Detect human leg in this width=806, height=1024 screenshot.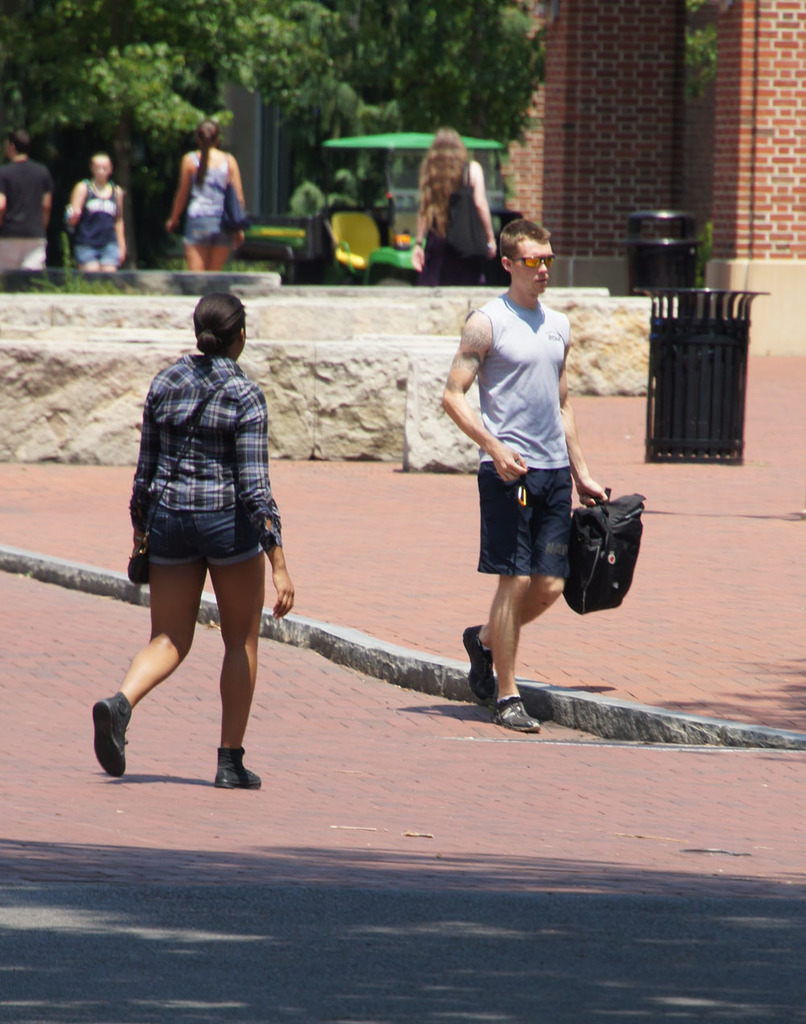
Detection: region(80, 243, 98, 275).
